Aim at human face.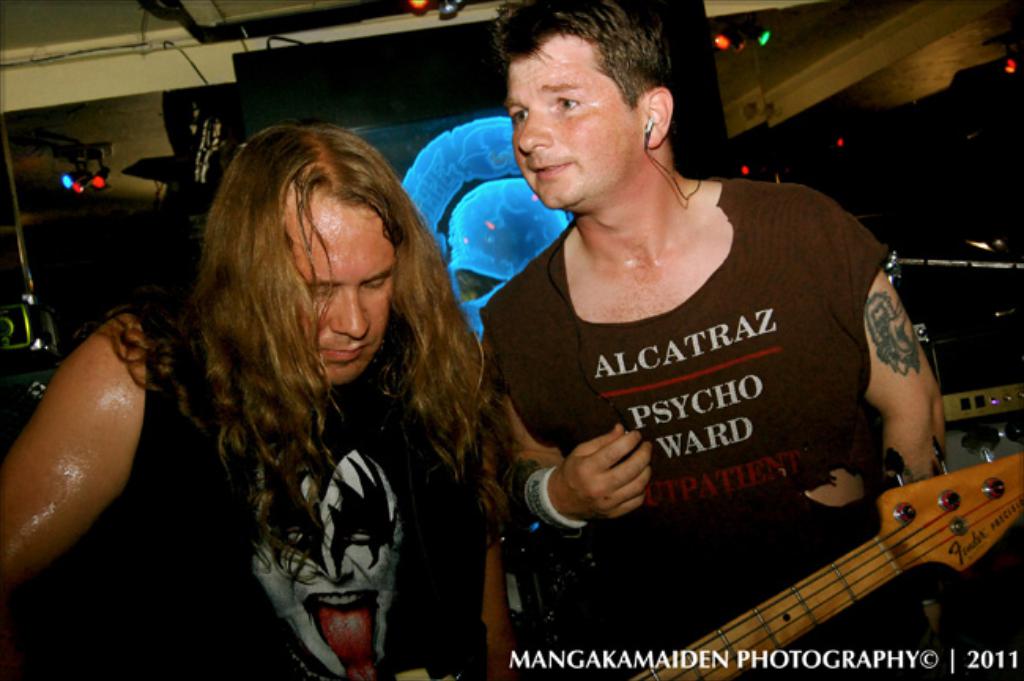
Aimed at {"left": 285, "top": 191, "right": 395, "bottom": 381}.
